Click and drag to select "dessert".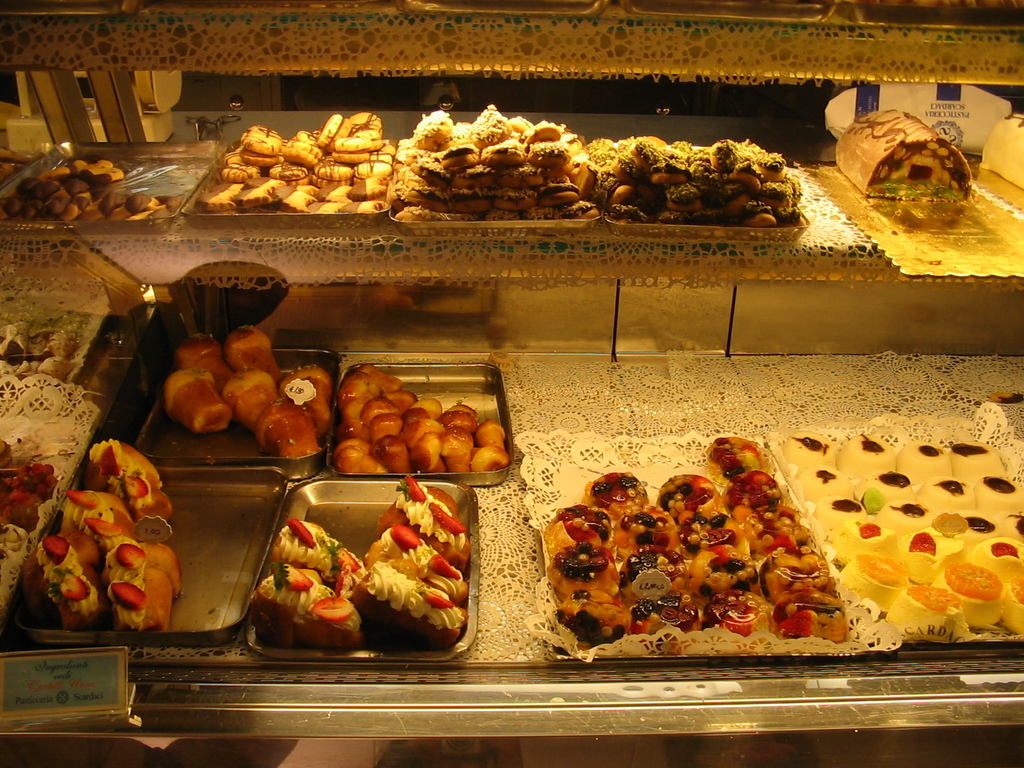
Selection: BBox(203, 111, 397, 211).
